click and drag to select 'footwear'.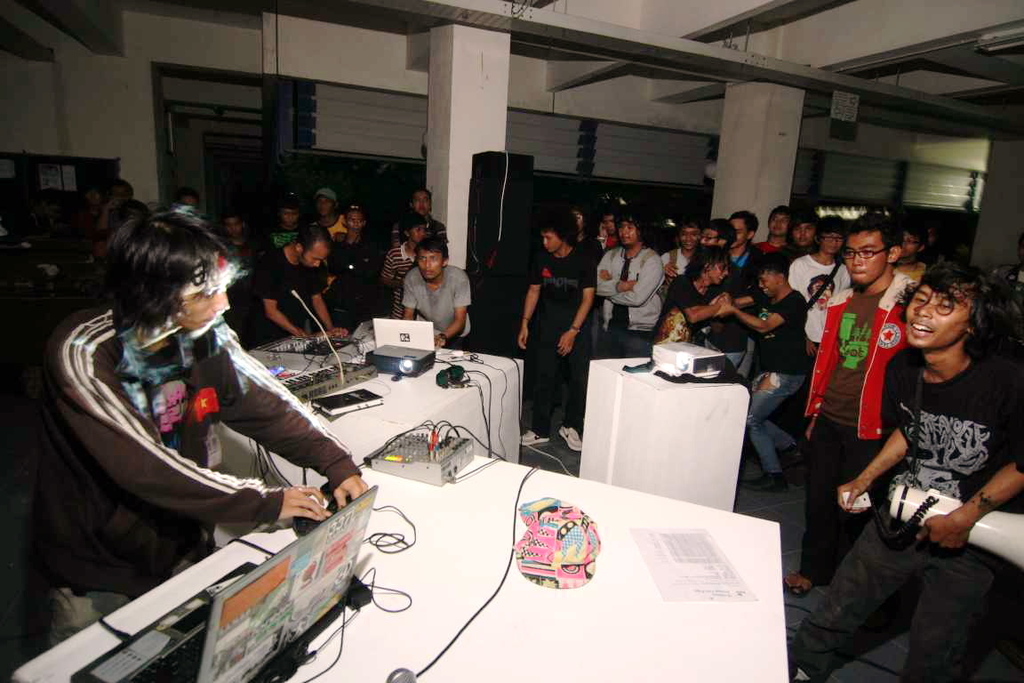
Selection: Rect(784, 572, 812, 599).
